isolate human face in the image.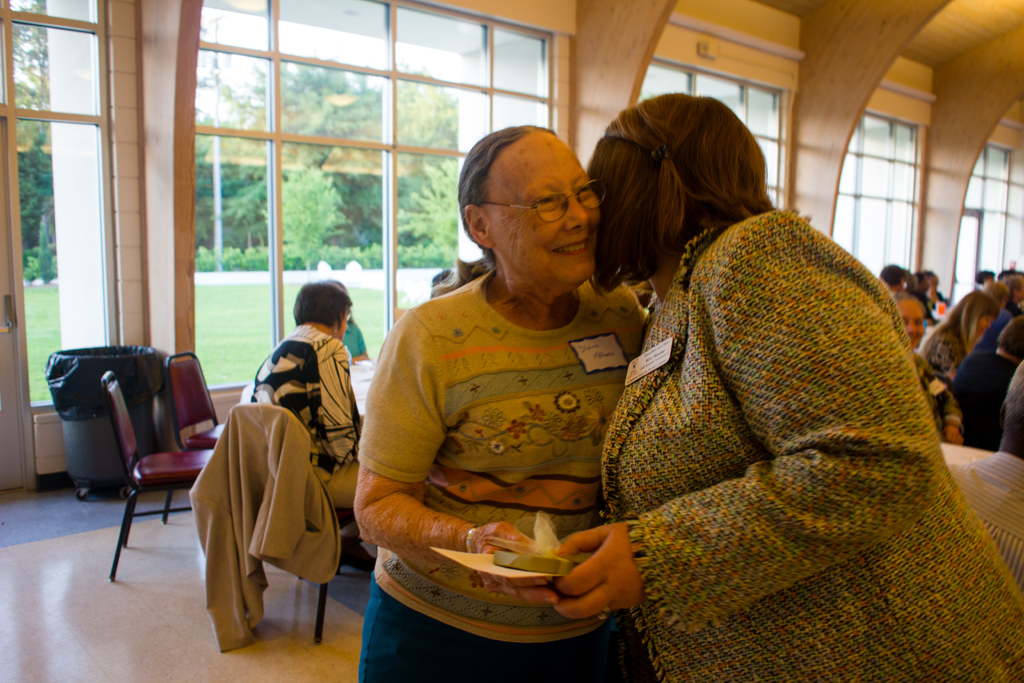
Isolated region: BBox(974, 311, 996, 339).
